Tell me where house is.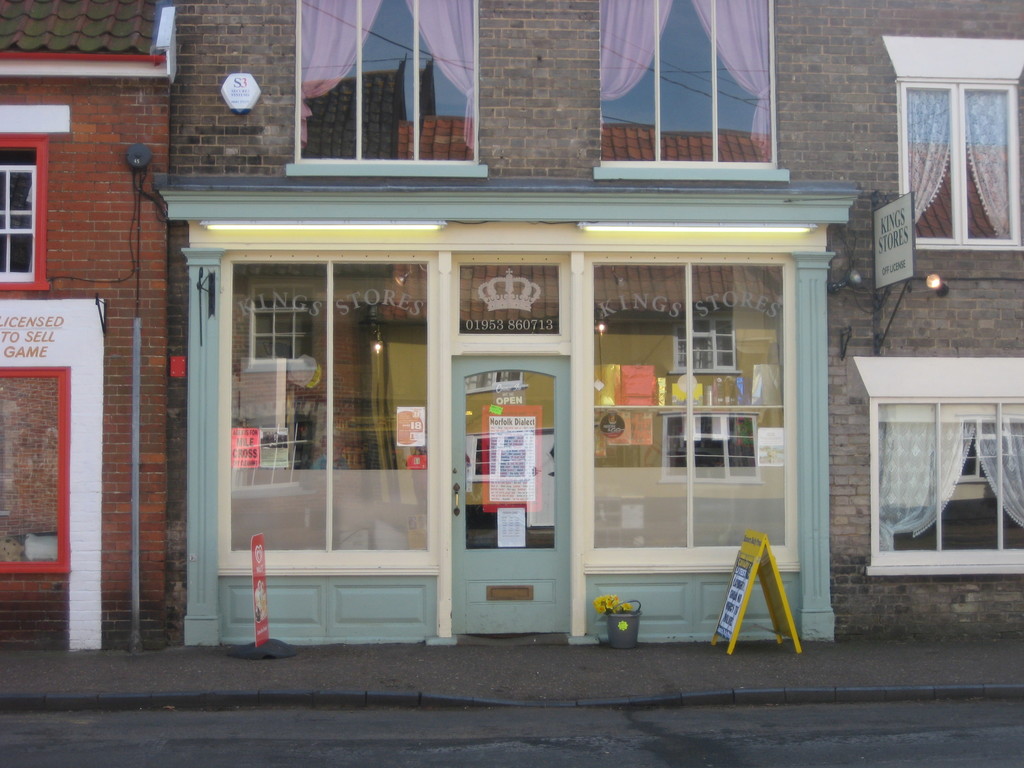
house is at bbox=(0, 0, 176, 652).
